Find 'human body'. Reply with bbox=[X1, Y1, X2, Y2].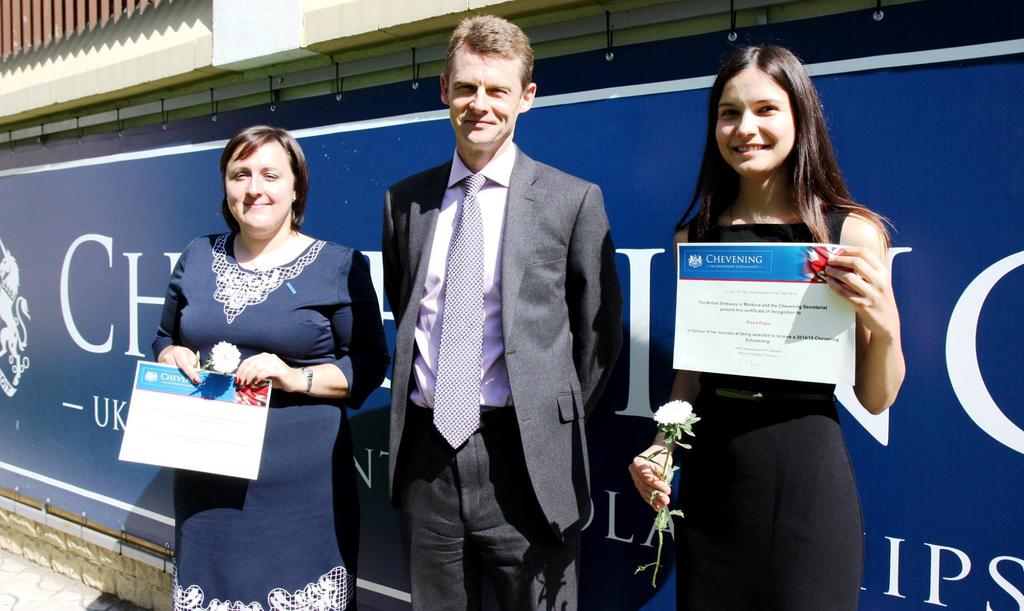
bbox=[143, 124, 358, 573].
